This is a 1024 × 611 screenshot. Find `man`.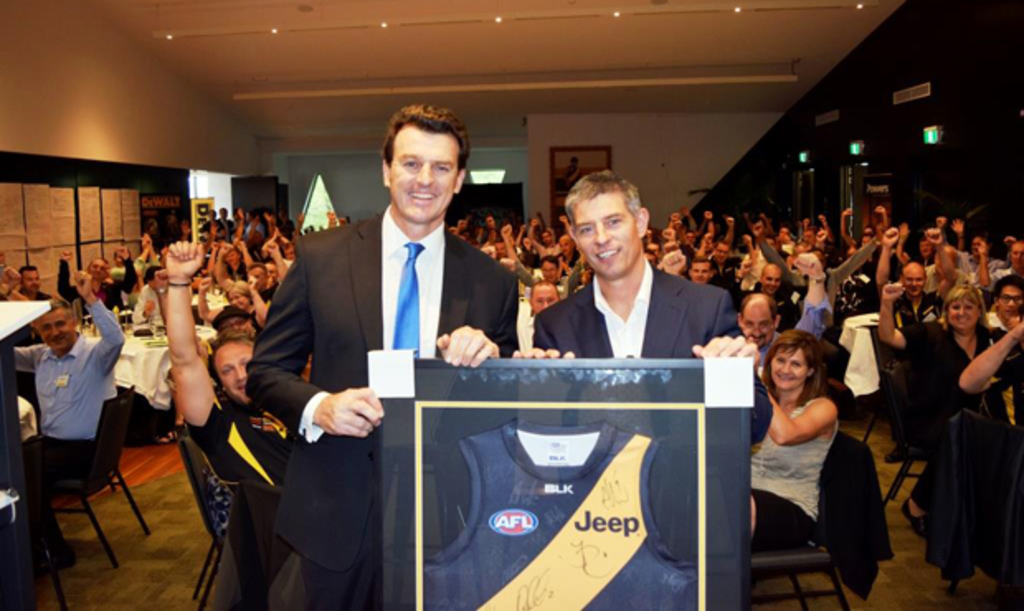
Bounding box: x1=244 y1=104 x2=520 y2=609.
